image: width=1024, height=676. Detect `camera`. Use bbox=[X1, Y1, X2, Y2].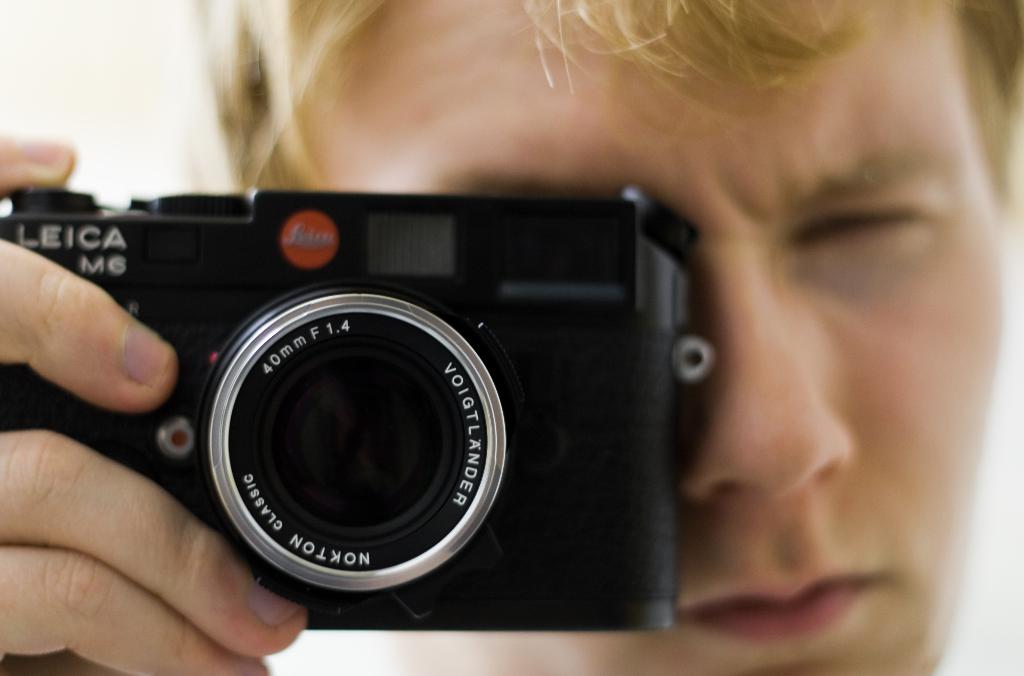
bbox=[22, 170, 755, 640].
